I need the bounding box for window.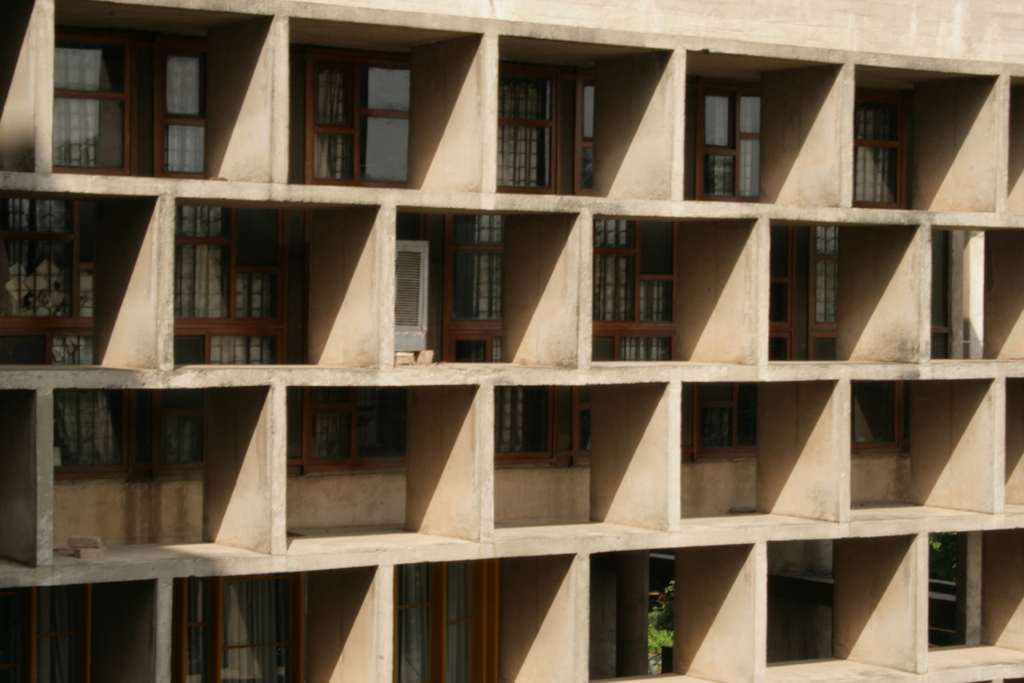
Here it is: 391/556/501/682.
